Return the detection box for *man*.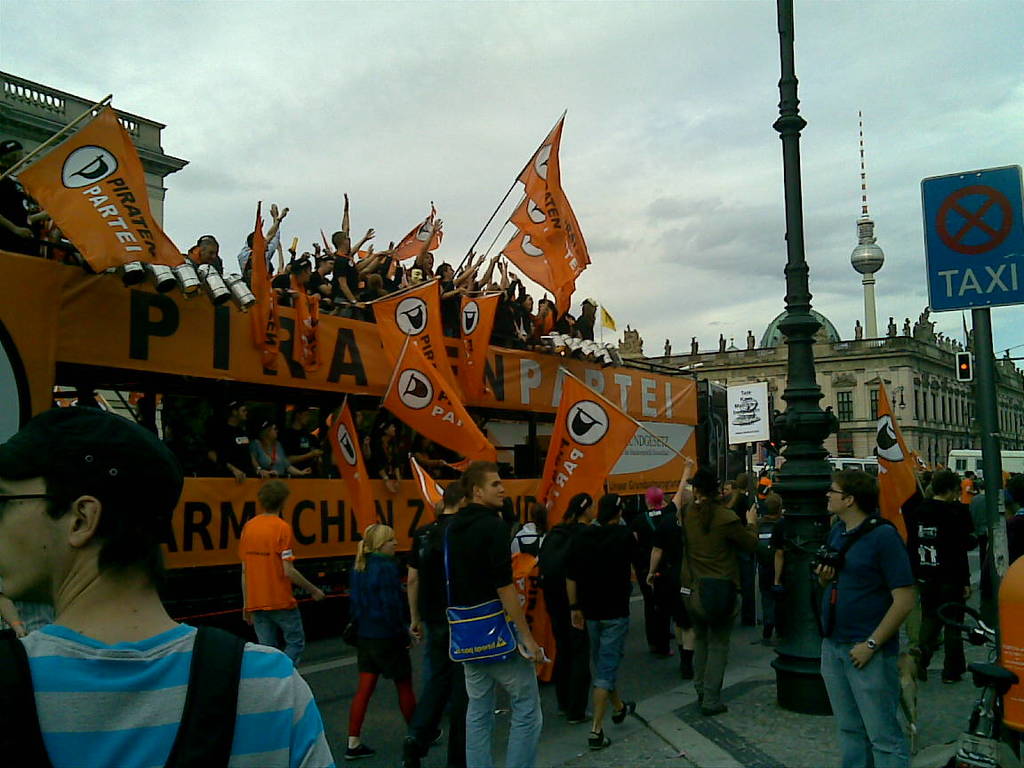
crop(401, 483, 465, 767).
